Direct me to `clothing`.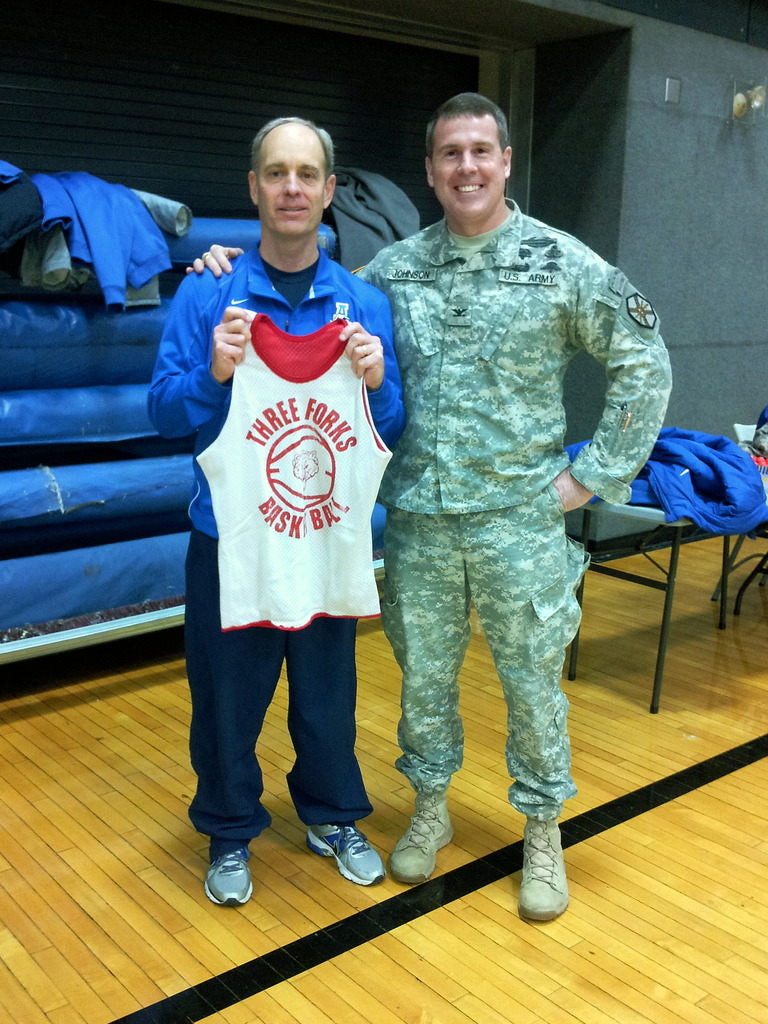
Direction: bbox=[198, 309, 394, 634].
